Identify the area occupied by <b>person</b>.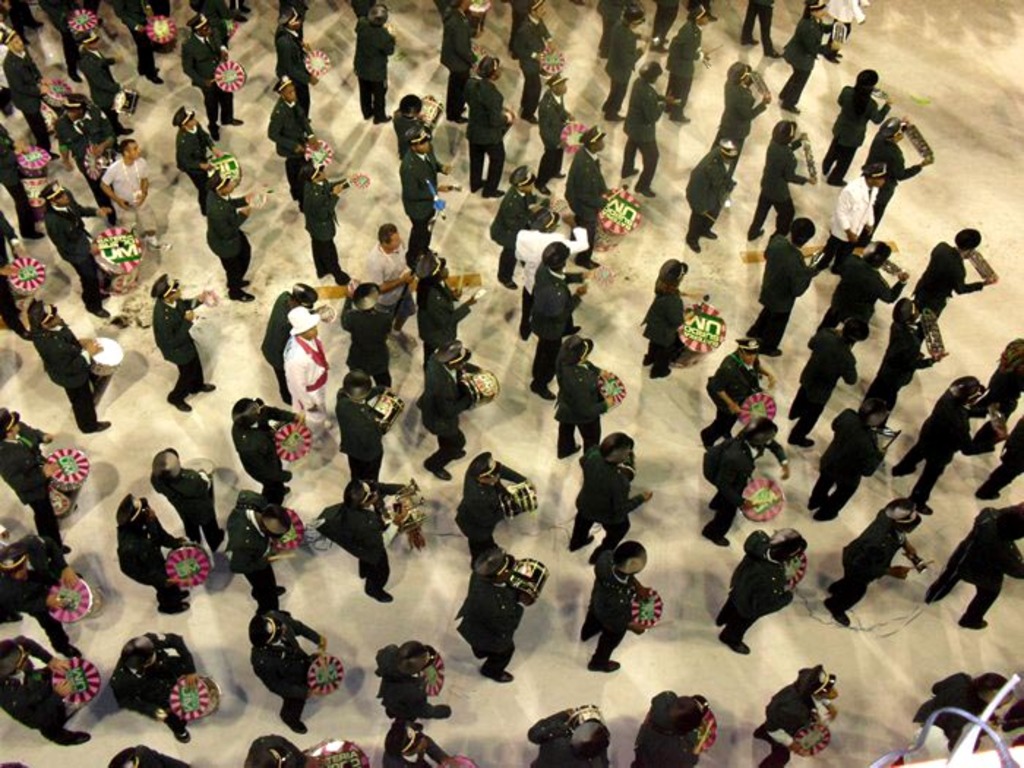
Area: {"x1": 979, "y1": 336, "x2": 1023, "y2": 461}.
